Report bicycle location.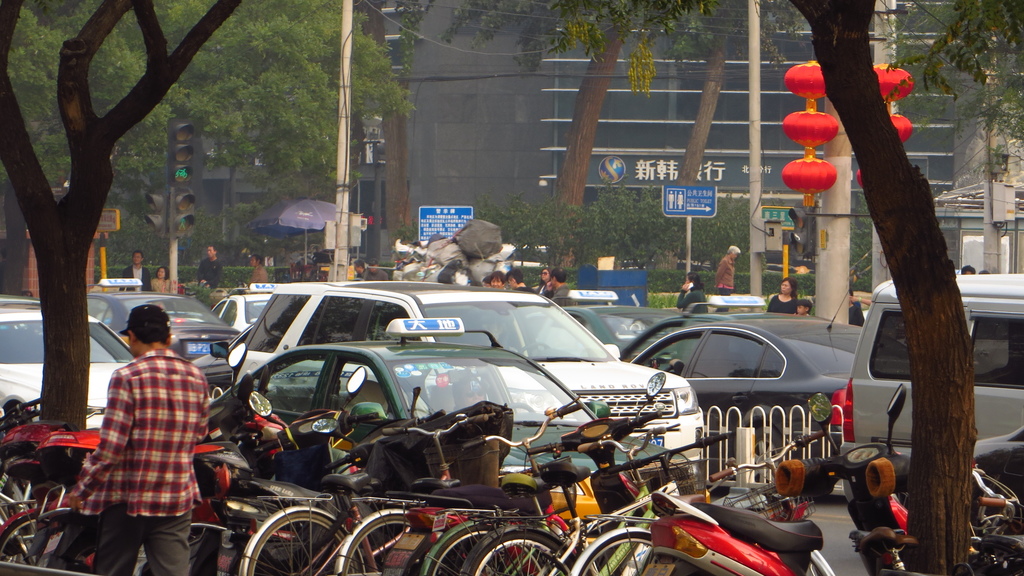
Report: (399, 390, 751, 575).
